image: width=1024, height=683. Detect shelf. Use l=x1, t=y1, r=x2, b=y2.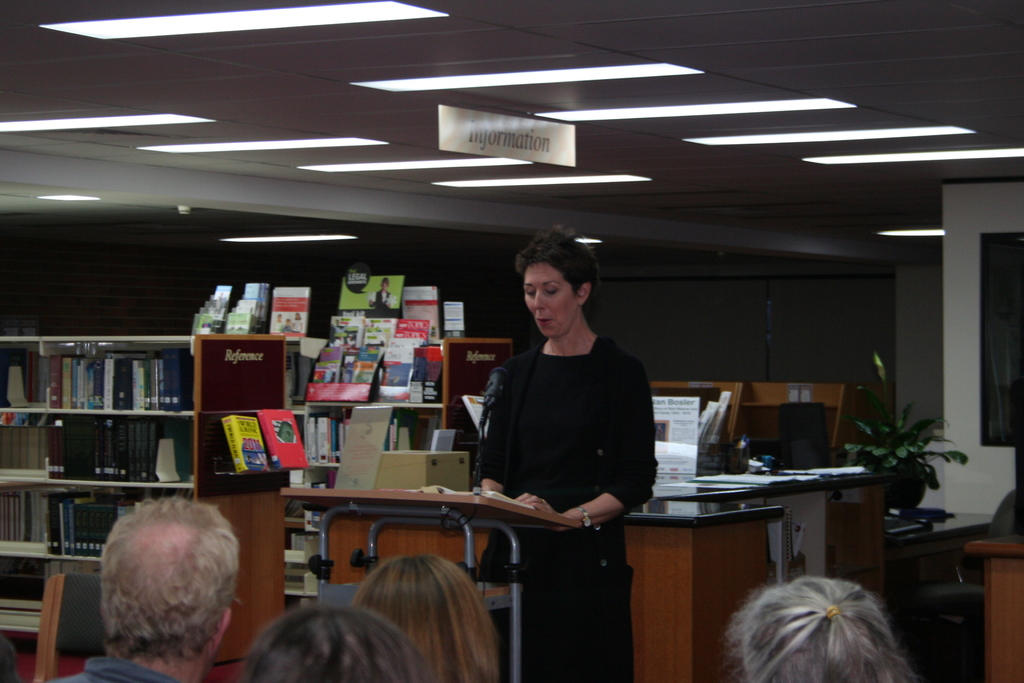
l=0, t=334, r=205, b=413.
